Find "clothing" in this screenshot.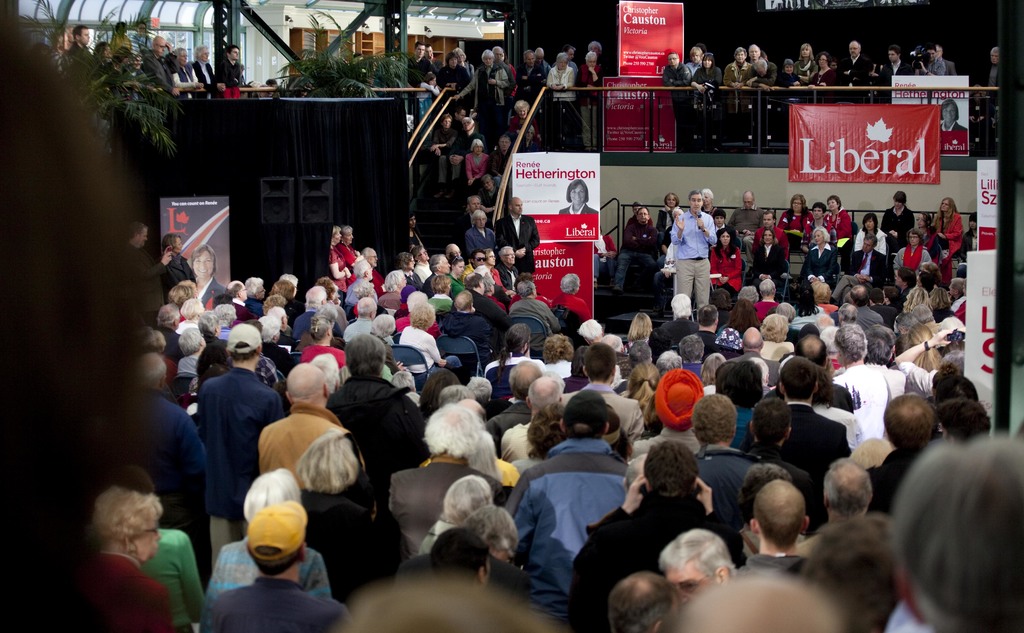
The bounding box for "clothing" is (255,402,340,488).
